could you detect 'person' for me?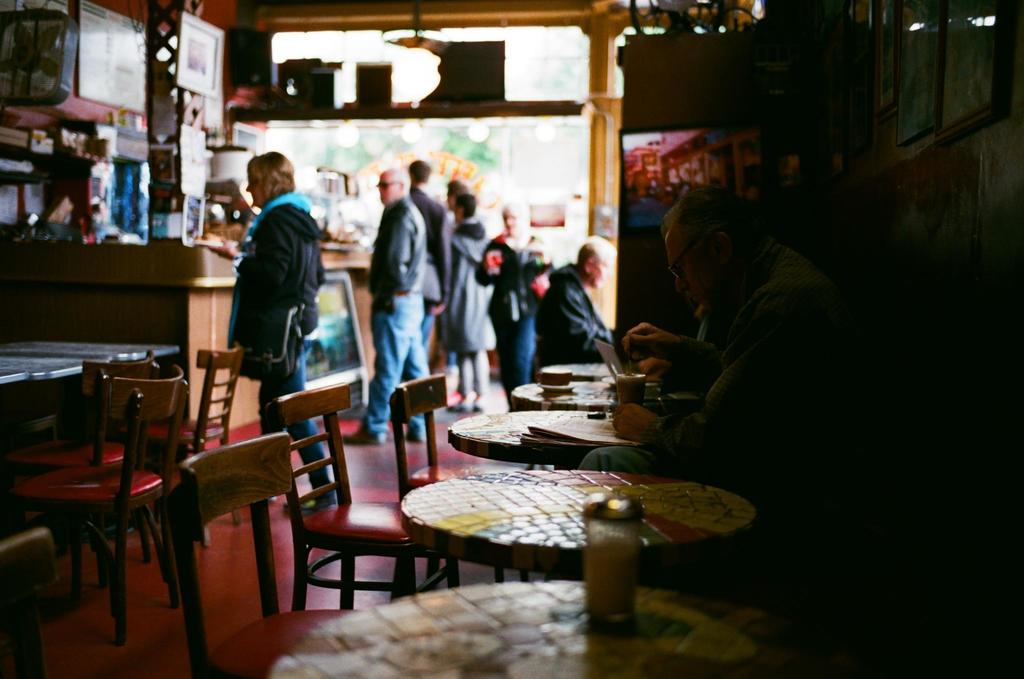
Detection result: {"left": 216, "top": 145, "right": 321, "bottom": 428}.
